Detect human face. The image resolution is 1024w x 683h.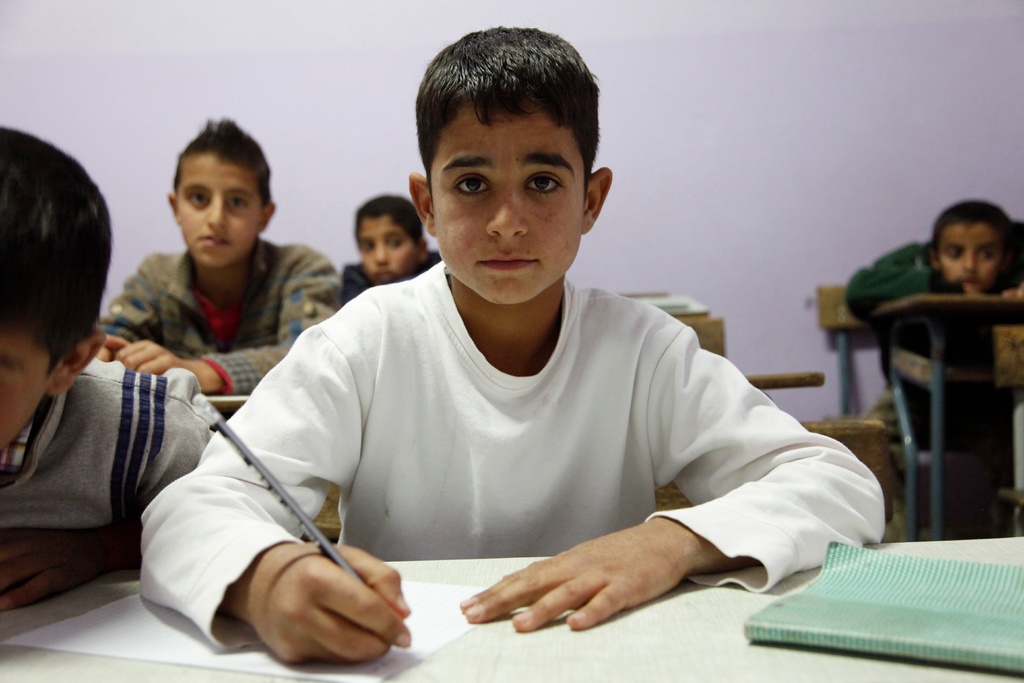
[left=938, top=223, right=1005, bottom=295].
